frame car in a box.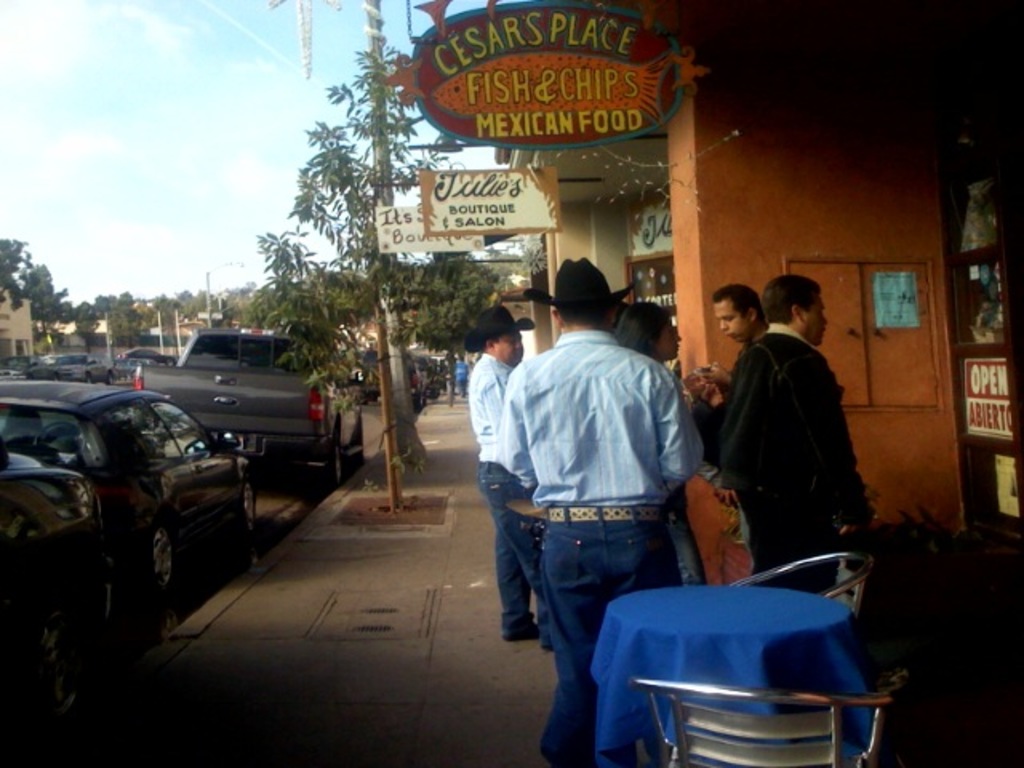
box=[131, 330, 368, 490].
